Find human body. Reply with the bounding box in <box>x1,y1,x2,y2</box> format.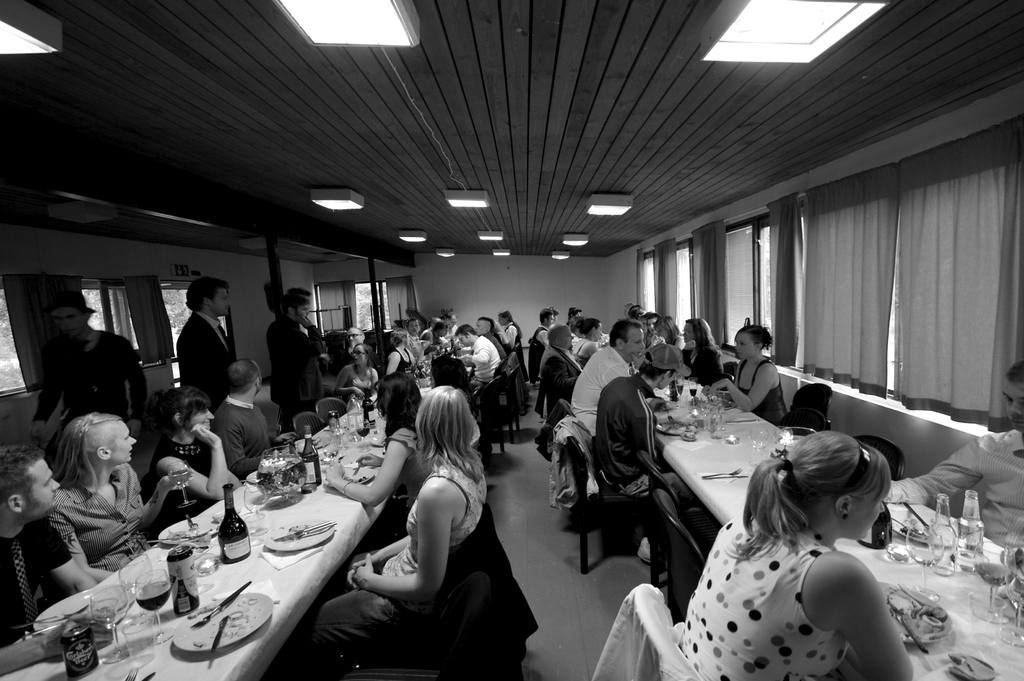
<box>335,341,382,408</box>.
